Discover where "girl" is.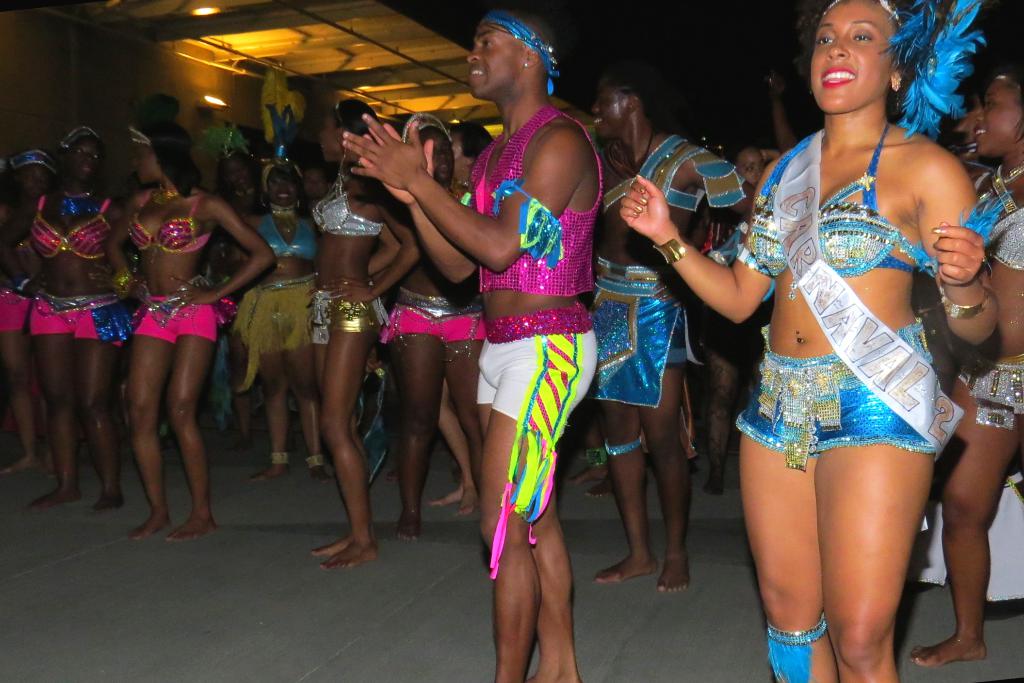
Discovered at pyautogui.locateOnScreen(607, 0, 999, 682).
